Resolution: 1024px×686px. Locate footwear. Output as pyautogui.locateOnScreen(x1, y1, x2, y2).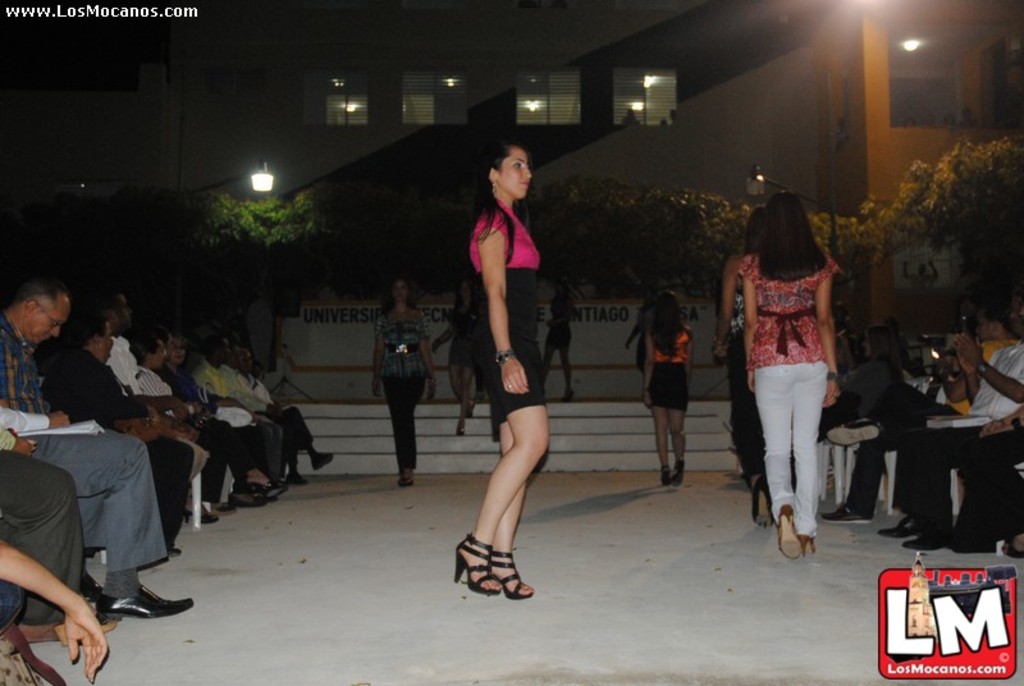
pyautogui.locateOnScreen(902, 531, 938, 552).
